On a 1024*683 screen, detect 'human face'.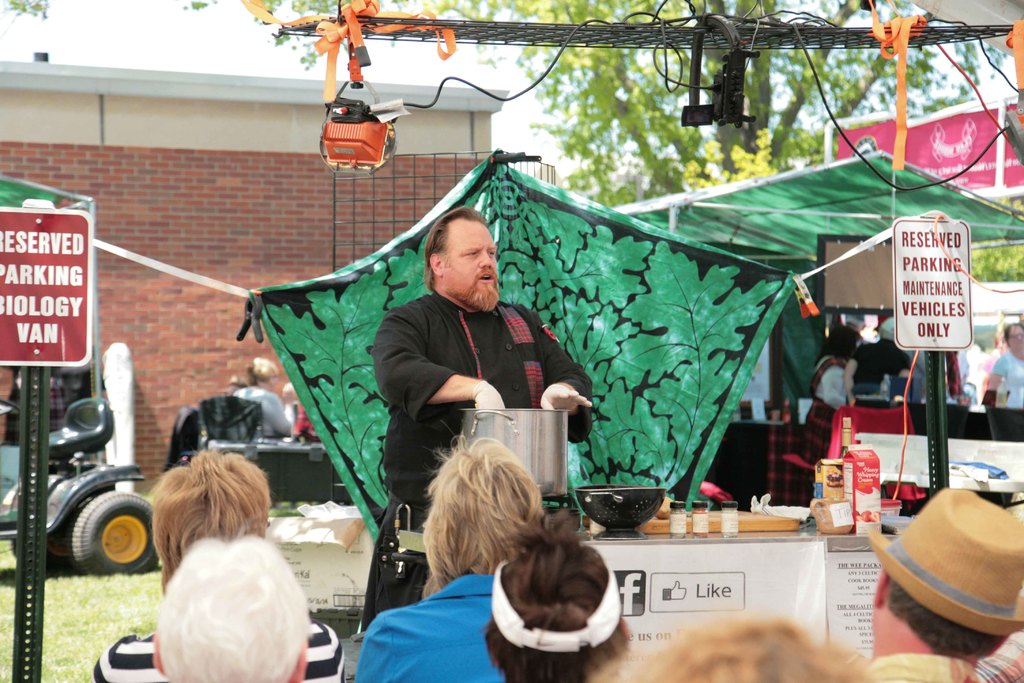
(1005, 327, 1023, 360).
